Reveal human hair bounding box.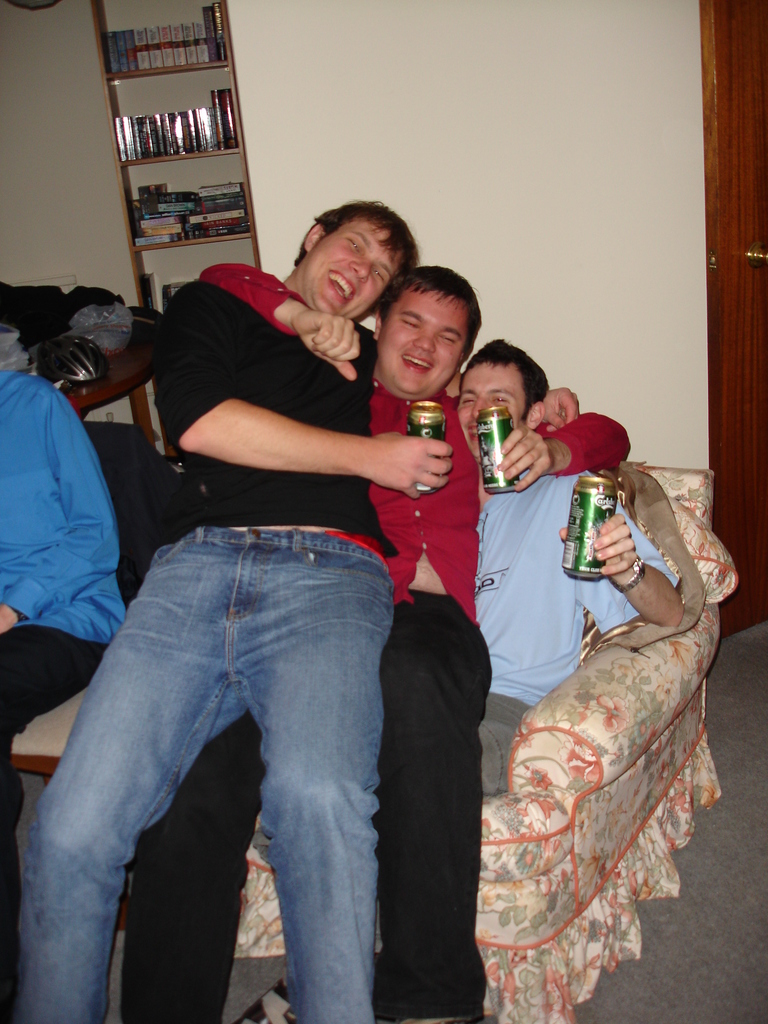
Revealed: locate(438, 335, 548, 419).
